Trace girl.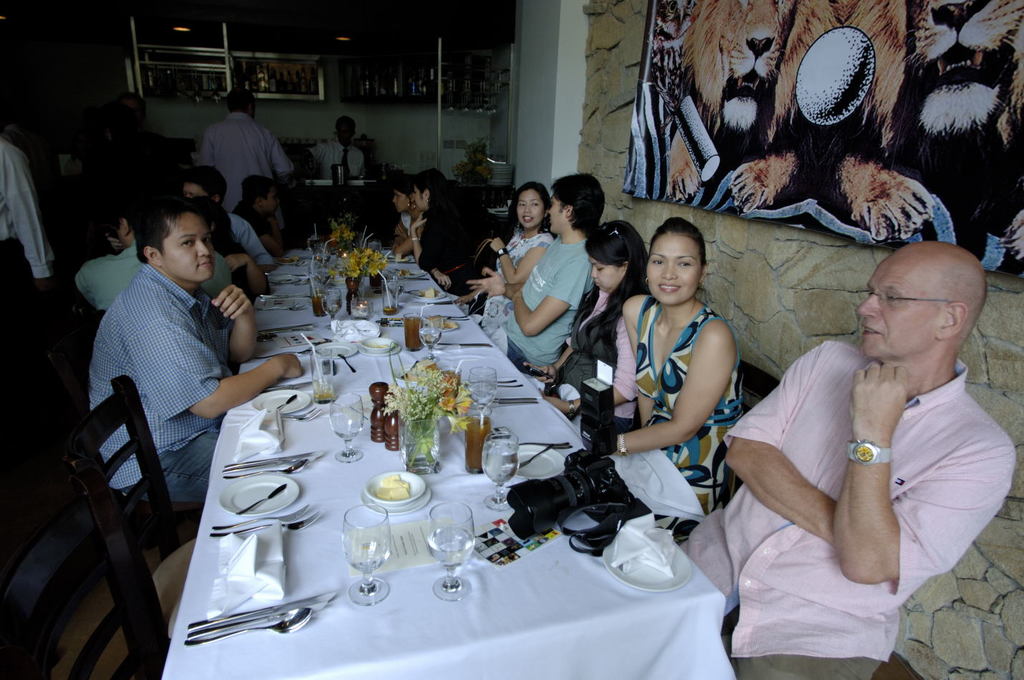
Traced to pyautogui.locateOnScreen(459, 178, 552, 320).
